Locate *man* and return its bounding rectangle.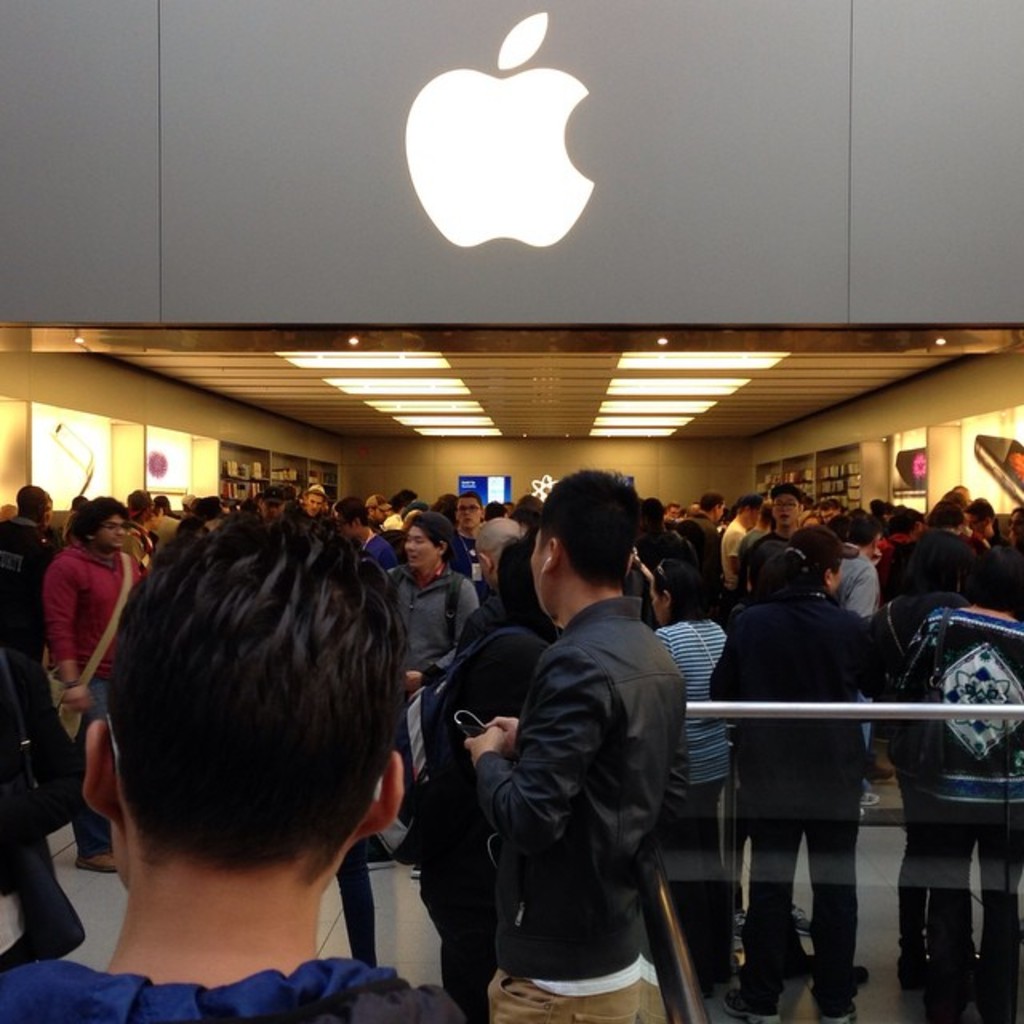
detection(306, 486, 325, 517).
